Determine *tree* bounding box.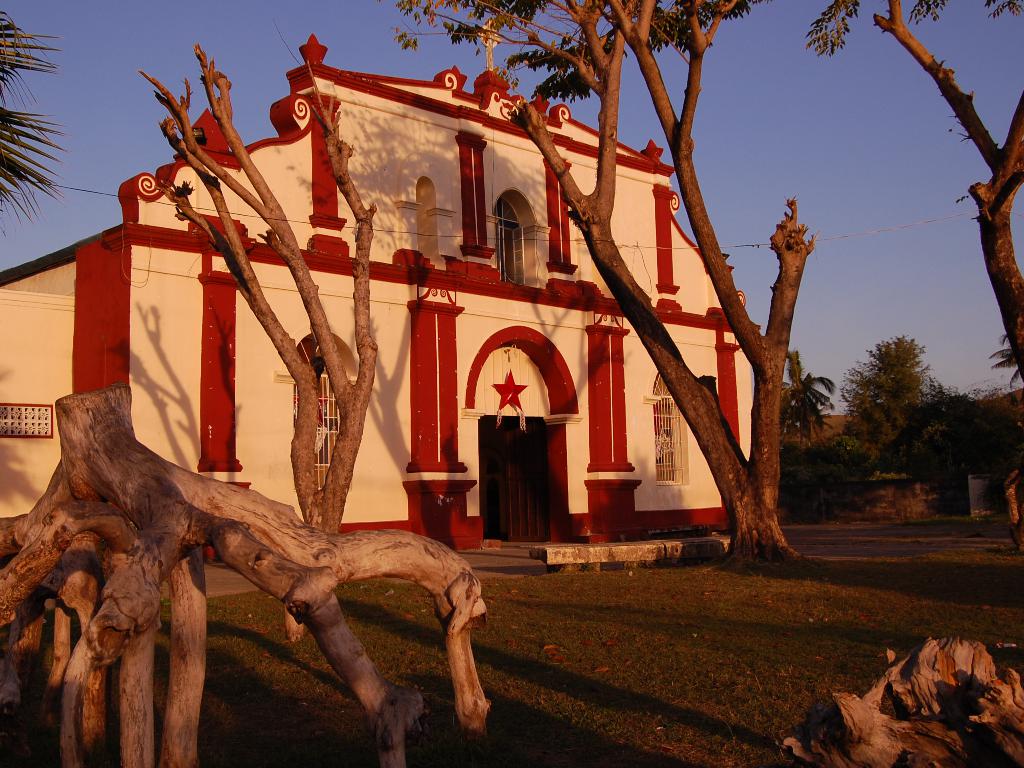
Determined: box(148, 40, 416, 627).
